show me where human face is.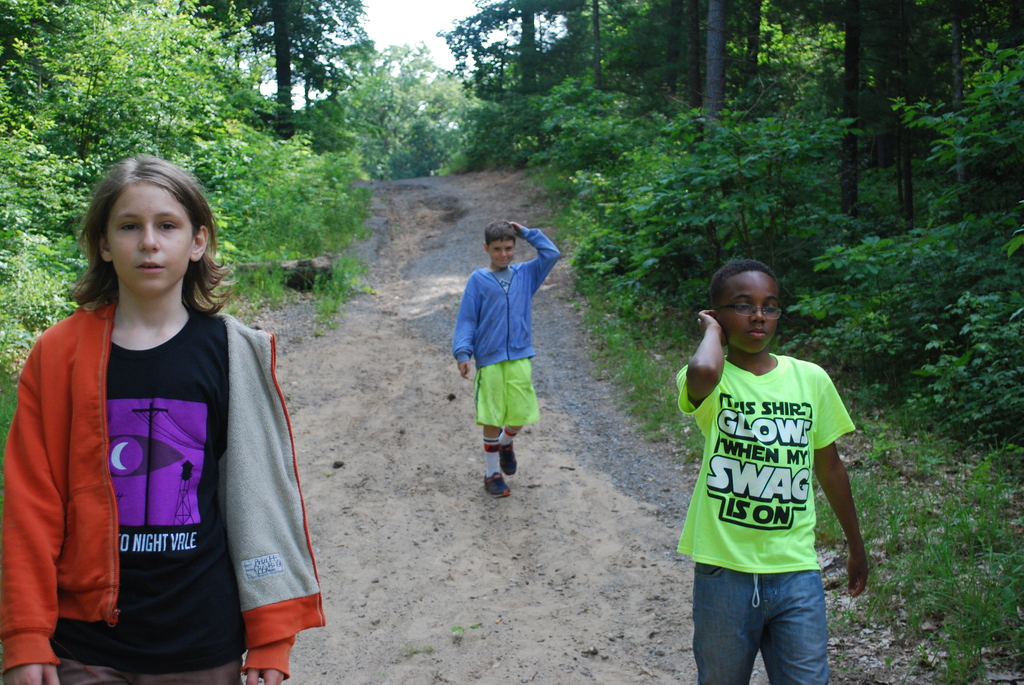
human face is at 486 242 515 267.
